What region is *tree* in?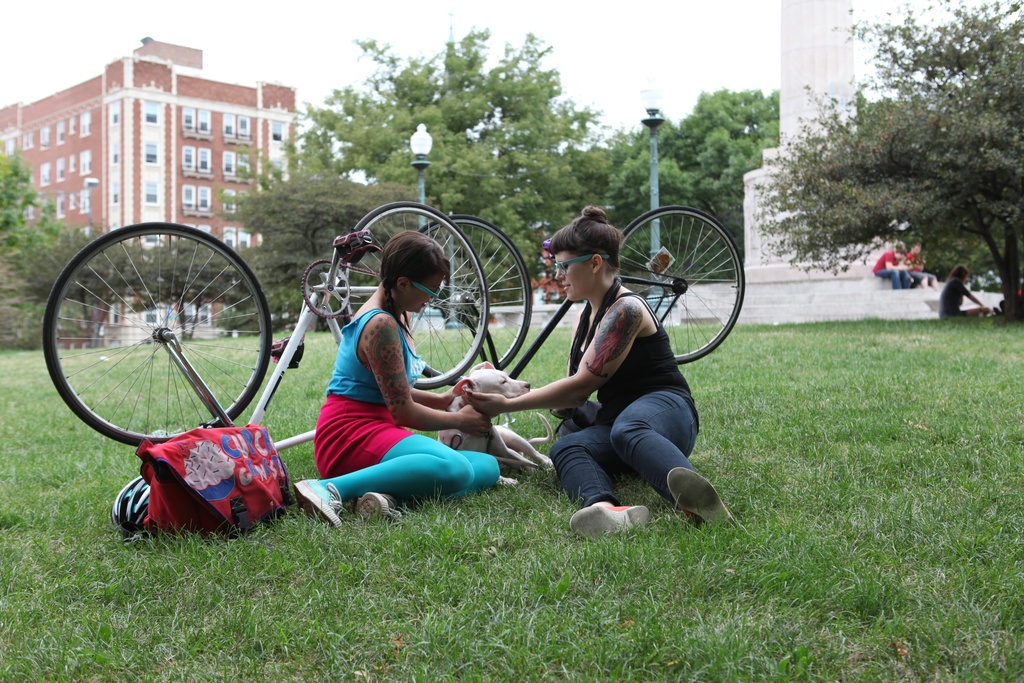
BBox(754, 28, 1015, 293).
